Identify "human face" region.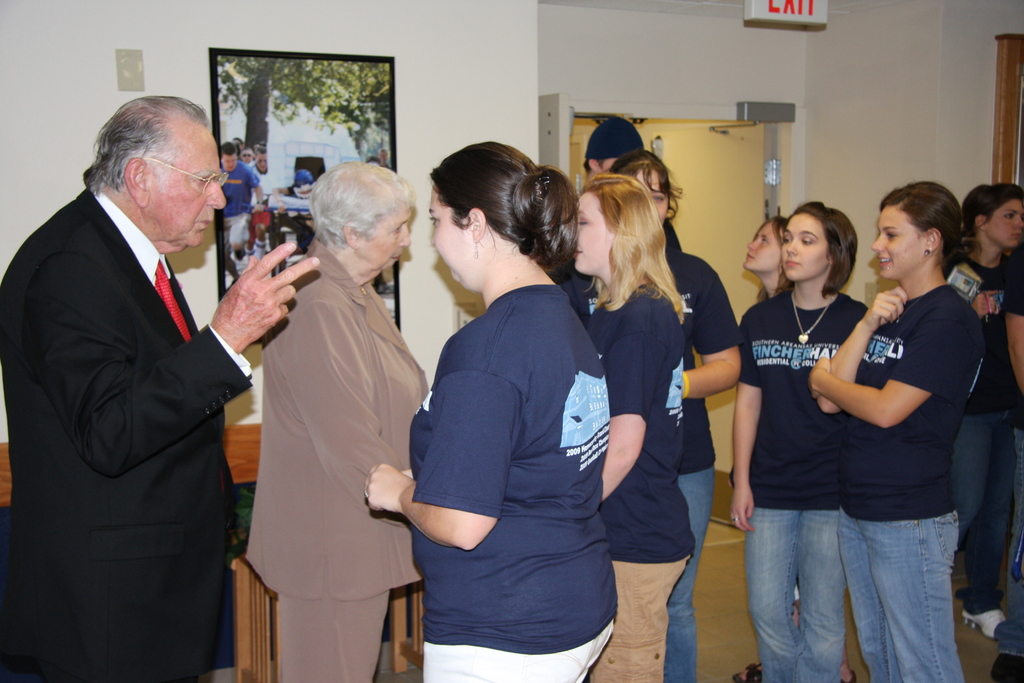
Region: box=[141, 123, 225, 256].
